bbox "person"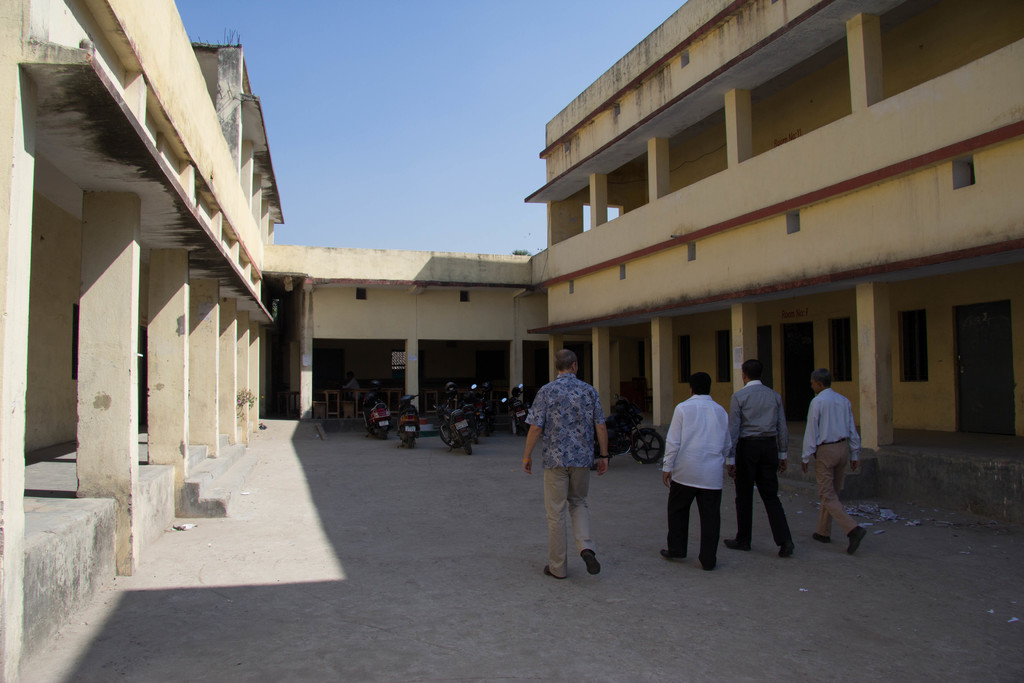
797:361:873:556
